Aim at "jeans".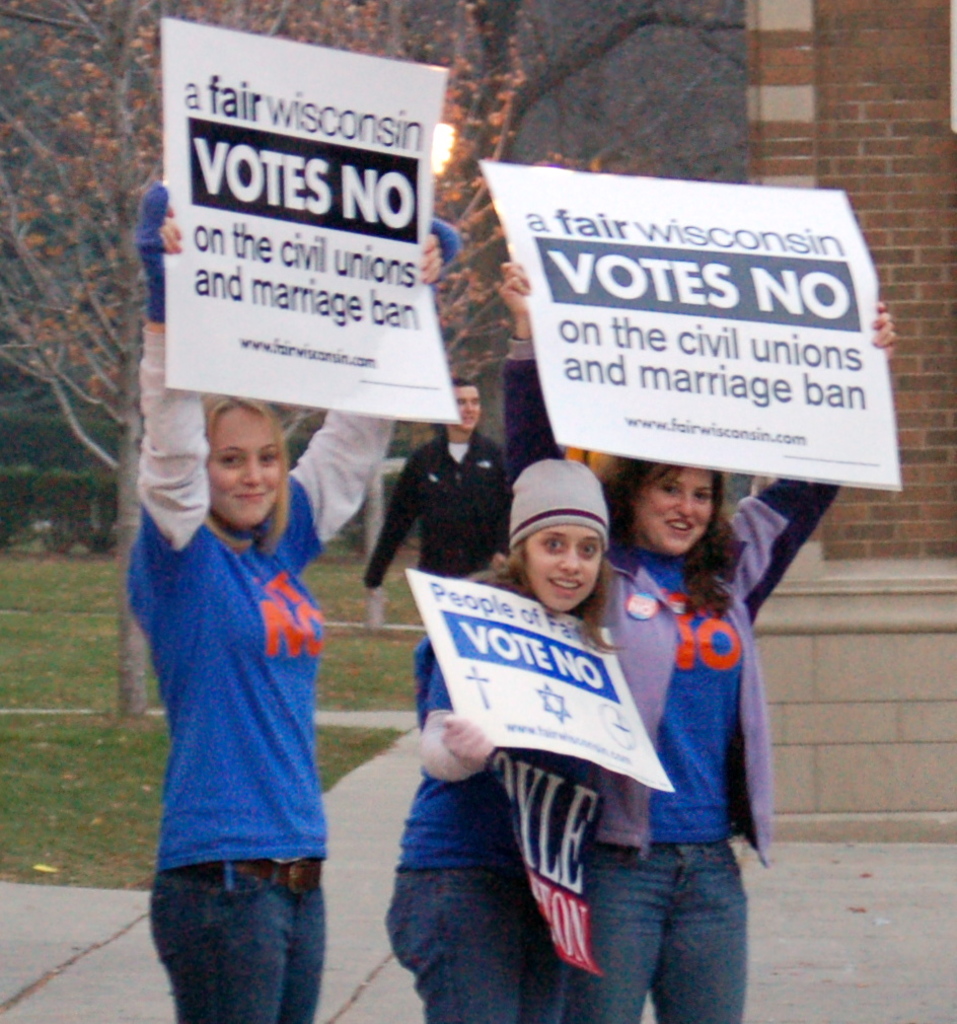
Aimed at BBox(141, 869, 333, 1023).
